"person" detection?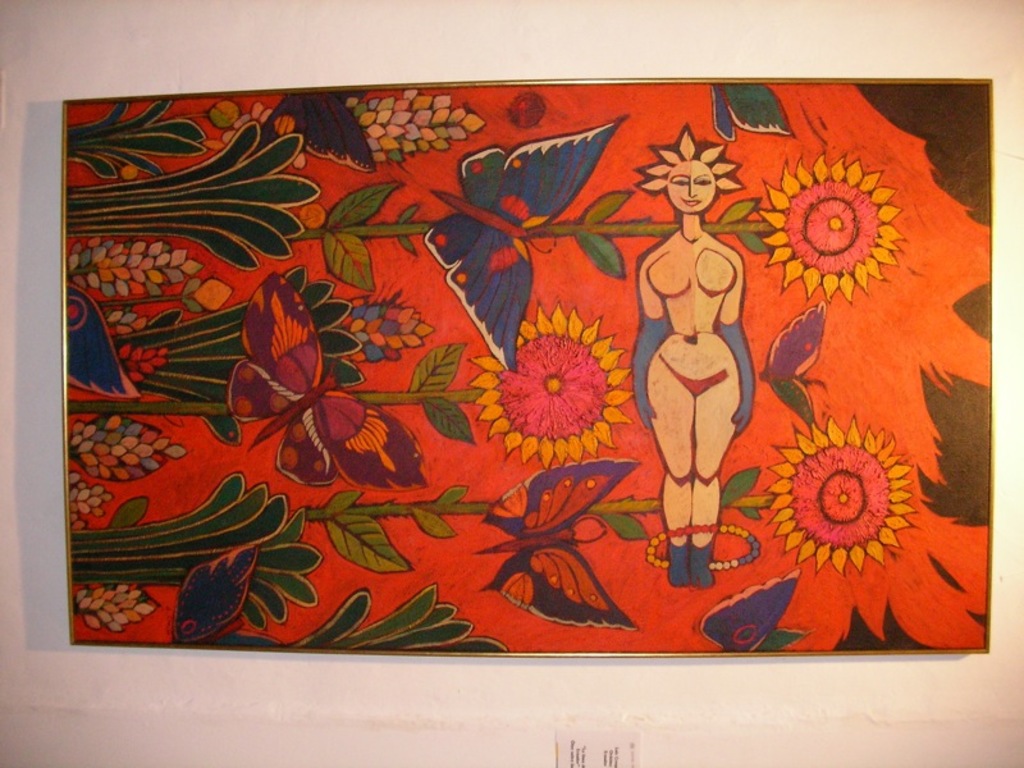
BBox(637, 241, 756, 552)
